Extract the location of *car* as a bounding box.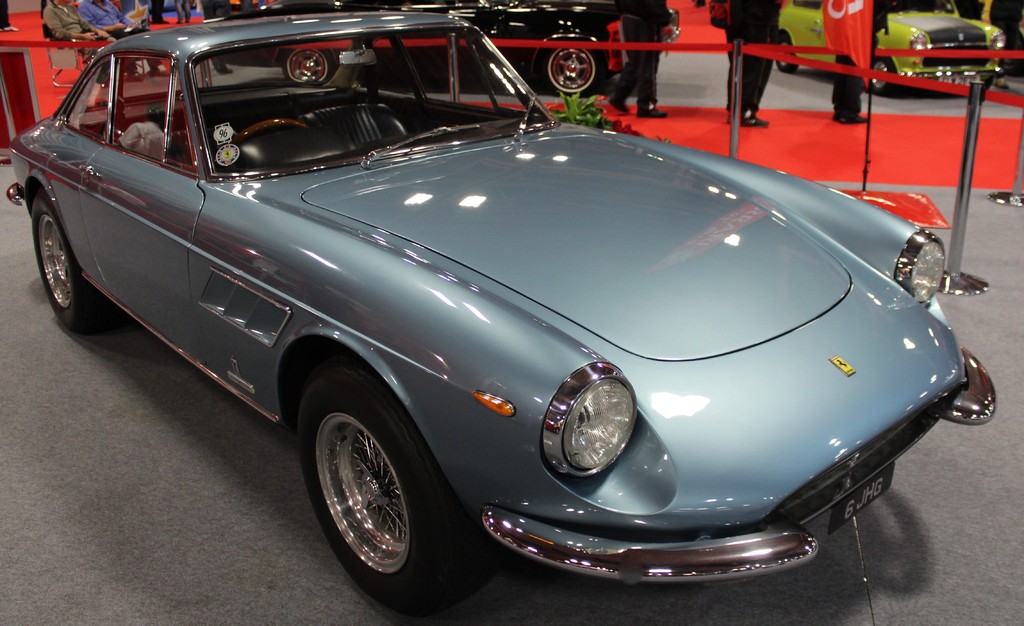
<region>277, 1, 683, 90</region>.
